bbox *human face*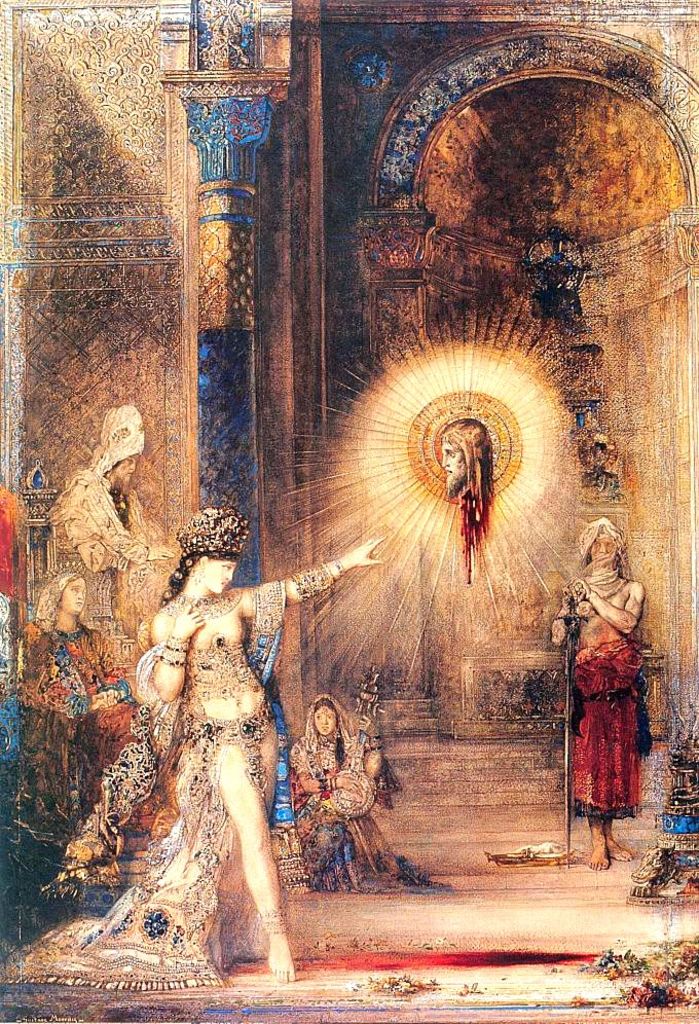
<bbox>113, 459, 139, 487</bbox>
